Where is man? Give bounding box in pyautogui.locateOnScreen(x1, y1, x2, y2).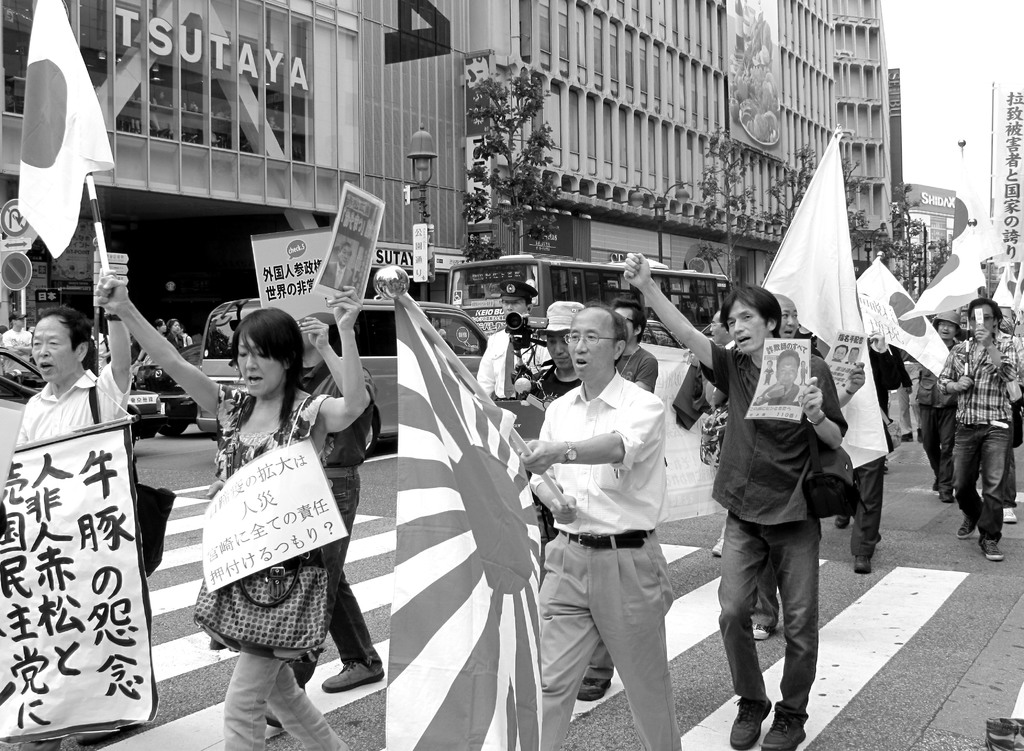
pyautogui.locateOnScreen(474, 280, 554, 402).
